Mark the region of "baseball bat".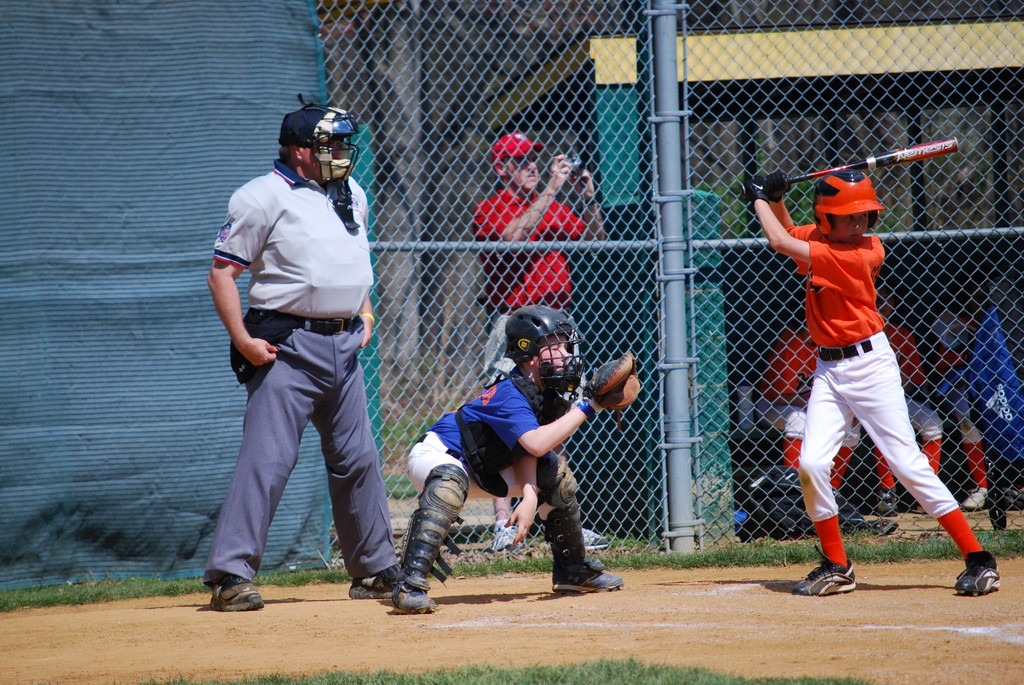
Region: (left=735, top=136, right=964, bottom=199).
